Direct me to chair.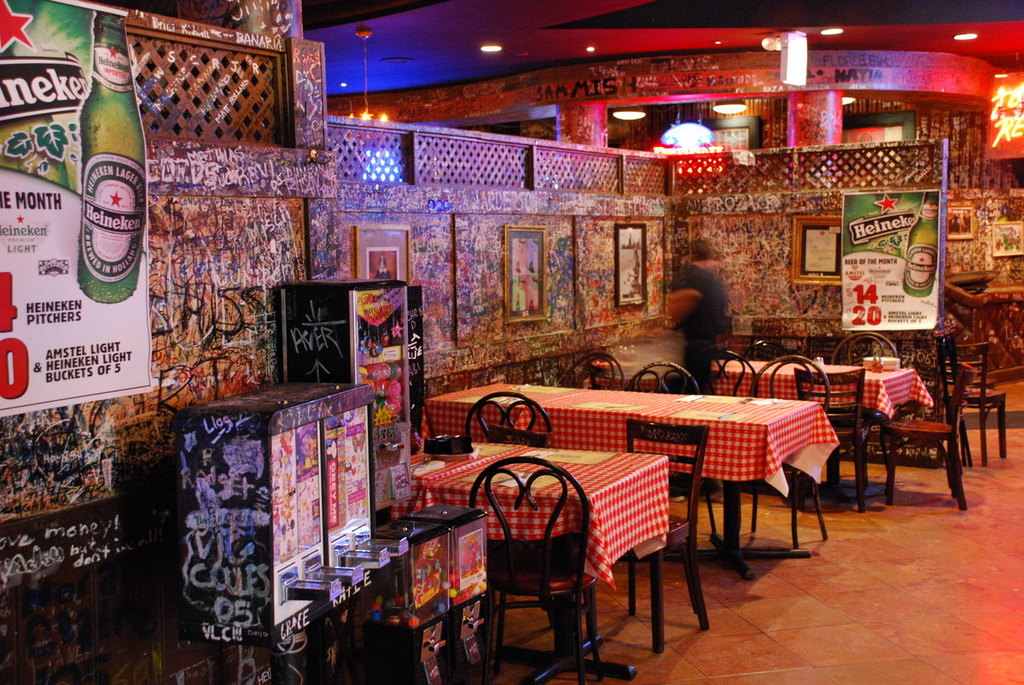
Direction: 834:332:906:363.
